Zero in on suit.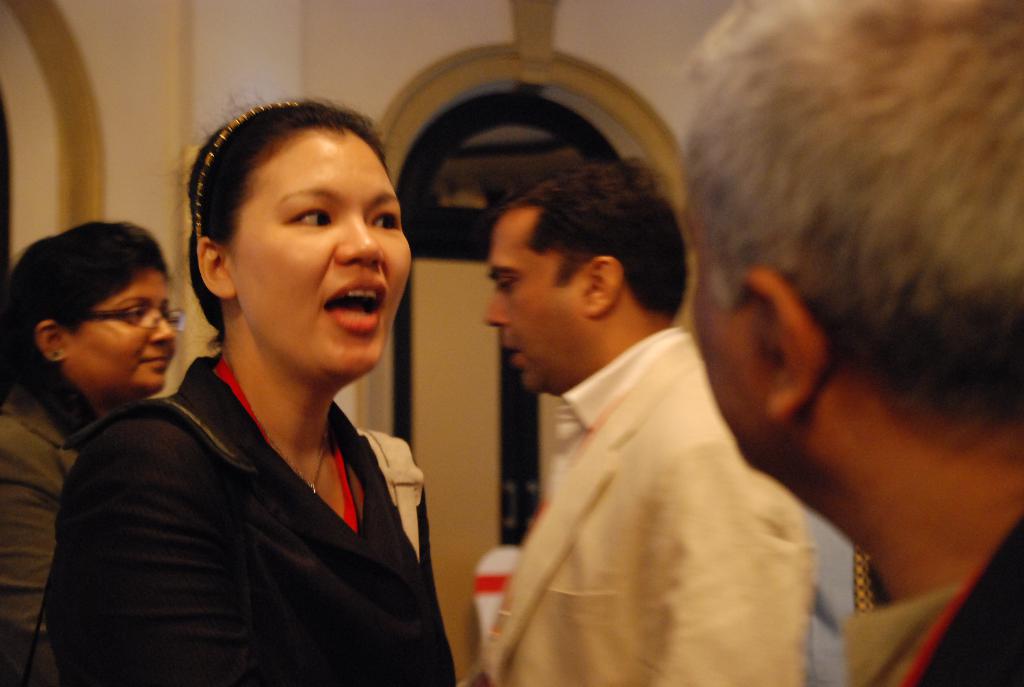
Zeroed in: (34, 273, 437, 672).
